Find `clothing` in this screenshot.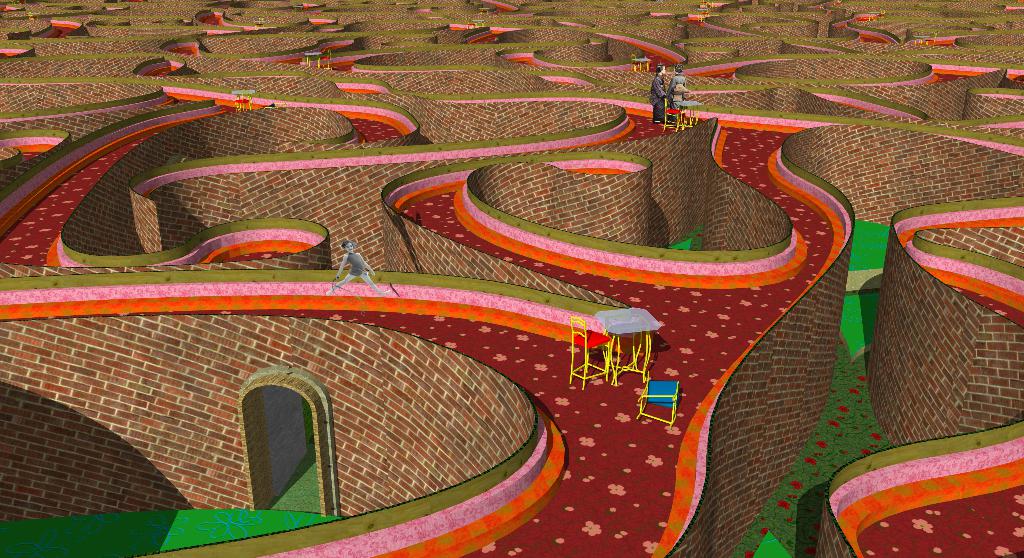
The bounding box for `clothing` is [348,252,367,276].
